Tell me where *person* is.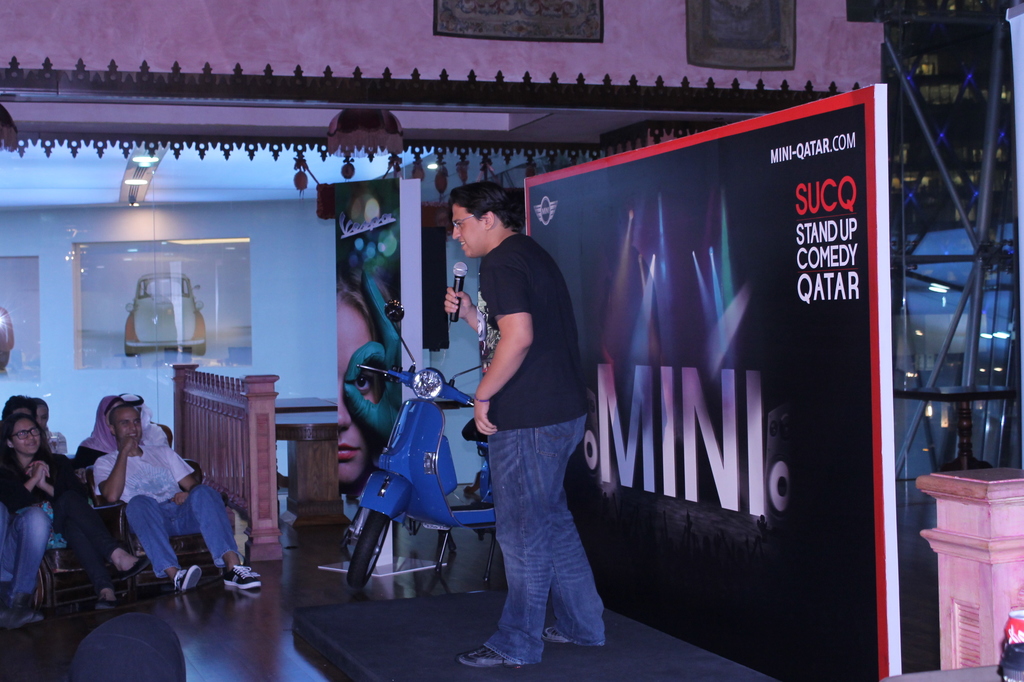
*person* is at l=451, t=166, r=597, b=645.
